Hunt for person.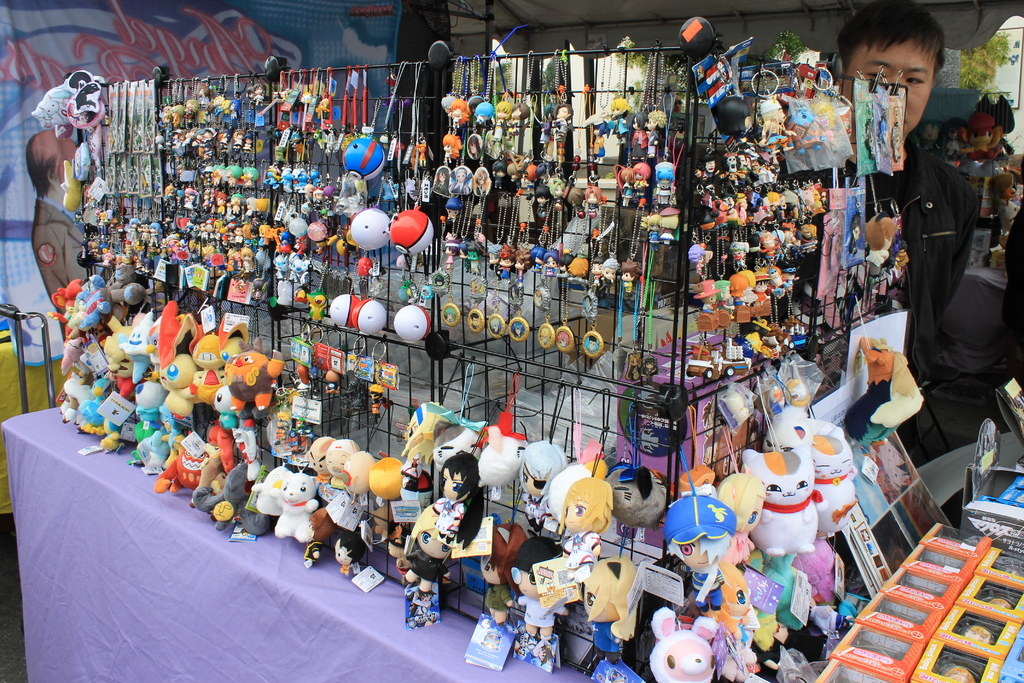
Hunted down at (640,216,664,251).
